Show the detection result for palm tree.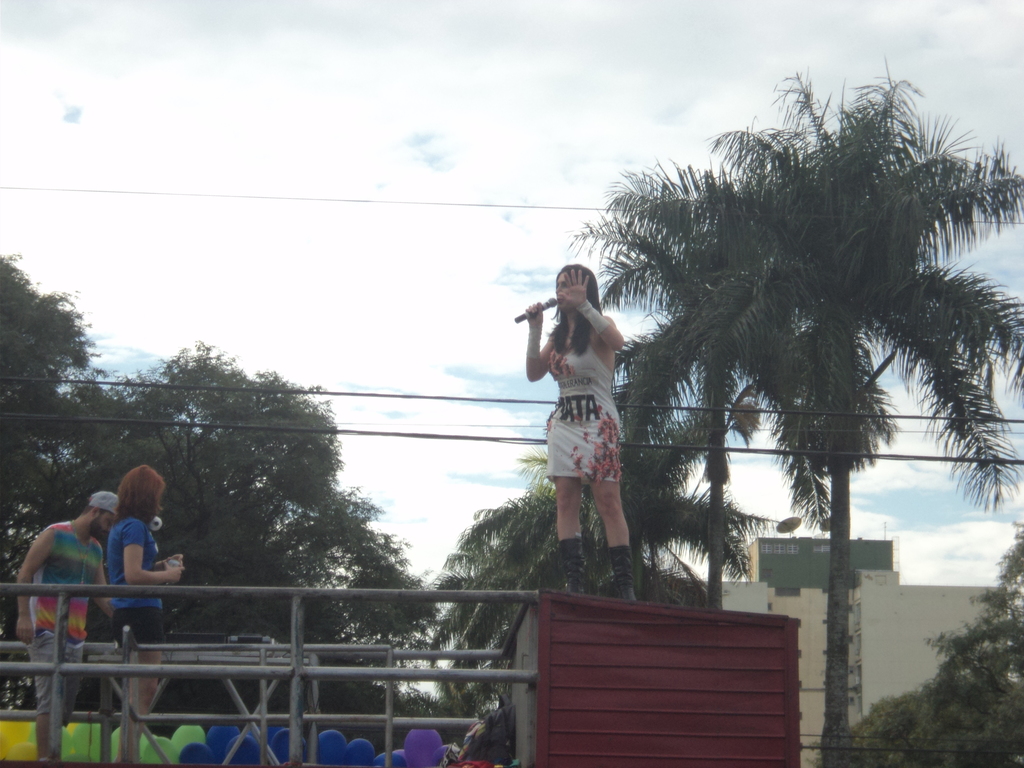
<region>623, 118, 965, 670</region>.
